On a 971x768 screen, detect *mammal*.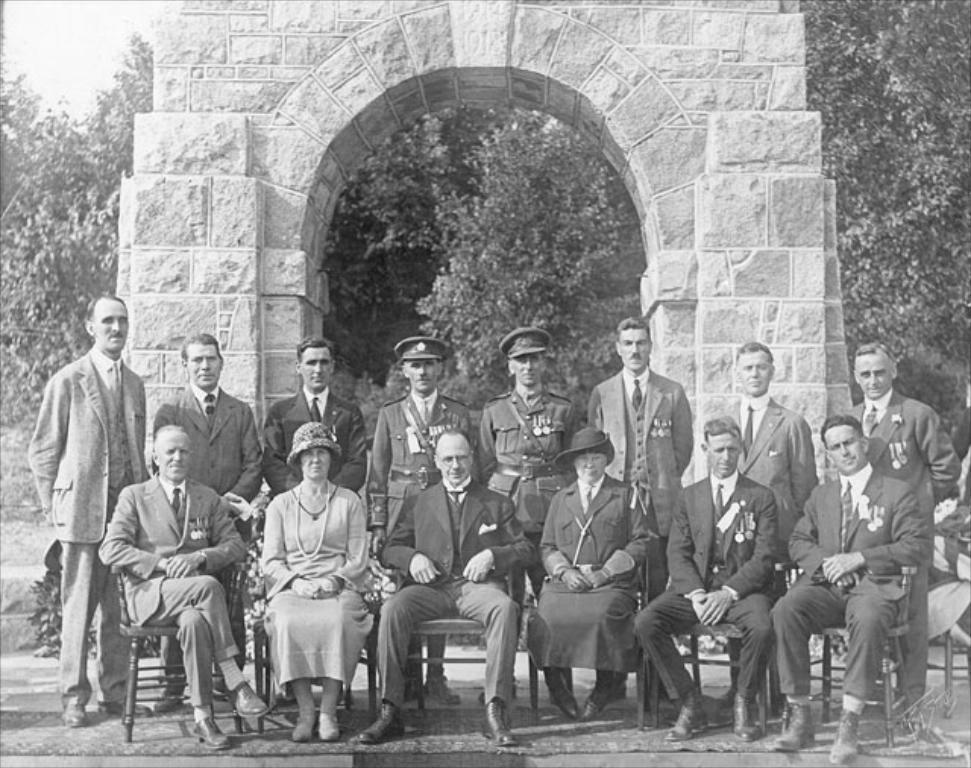
l=836, t=335, r=963, b=727.
